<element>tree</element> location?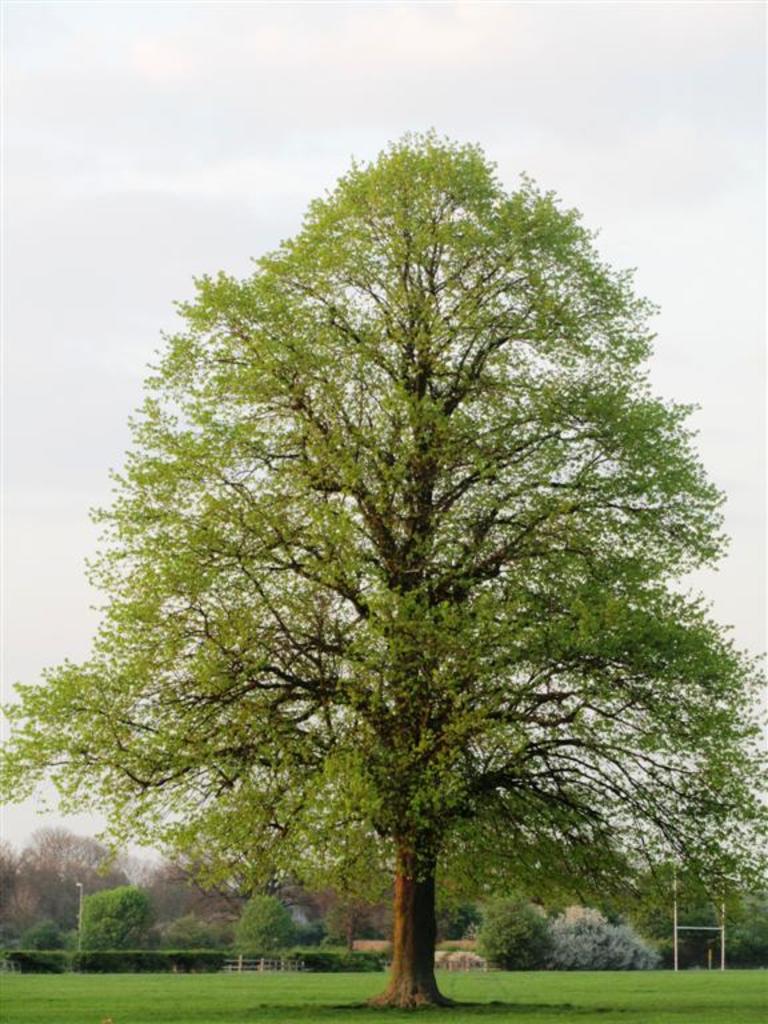
bbox(608, 859, 715, 979)
